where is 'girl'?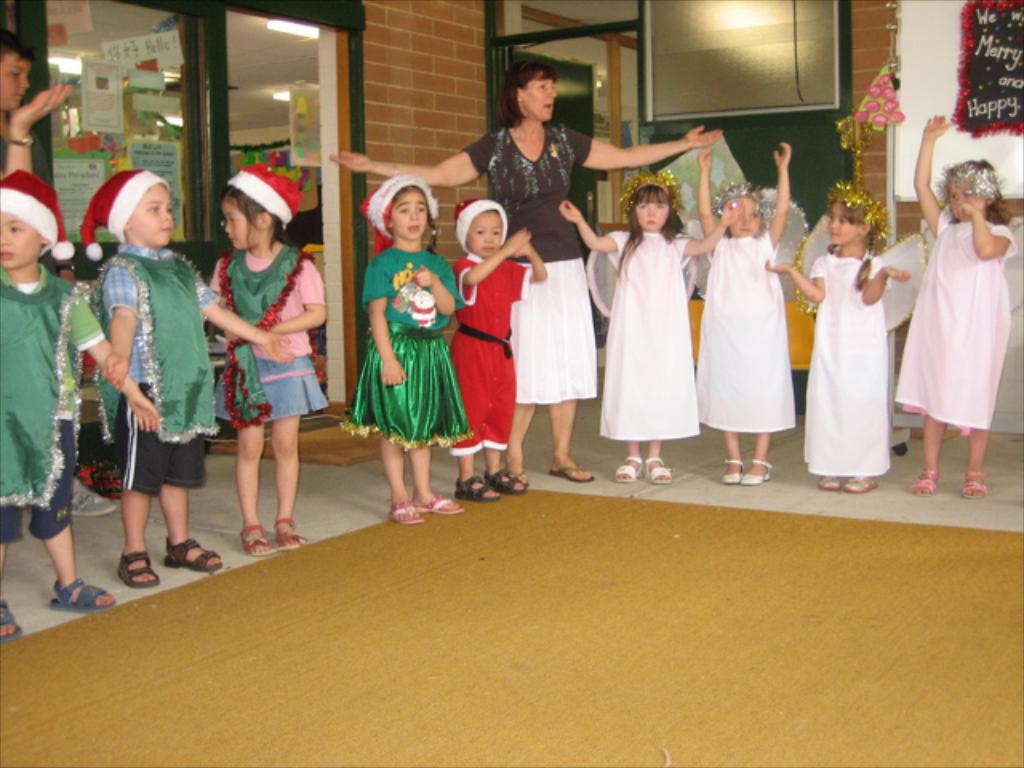
BBox(699, 152, 792, 486).
